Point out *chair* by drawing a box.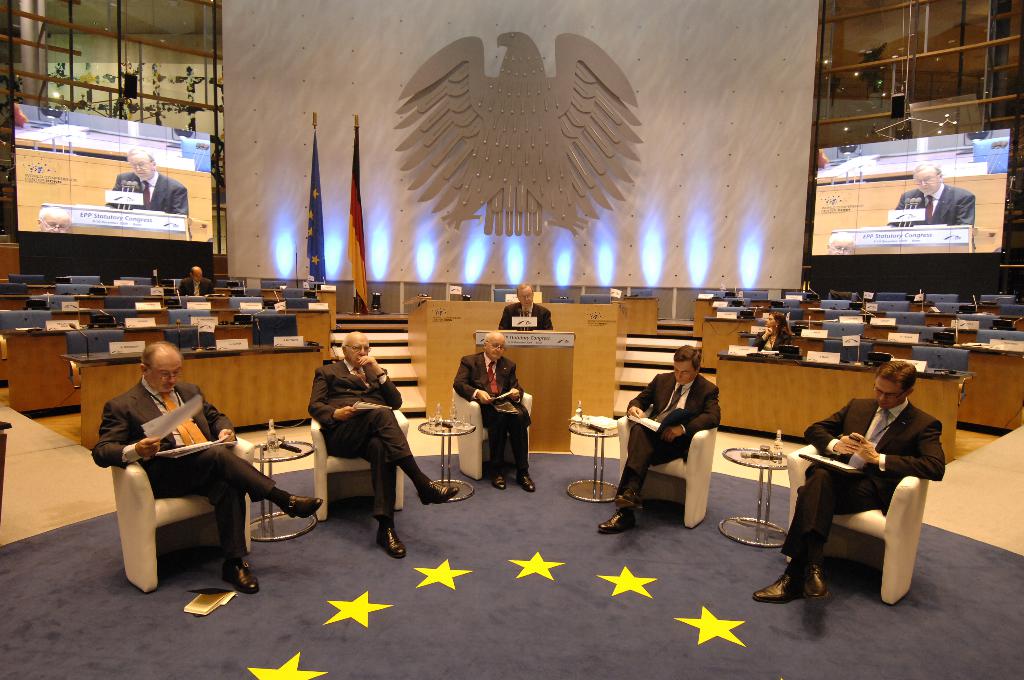
[820, 318, 860, 336].
